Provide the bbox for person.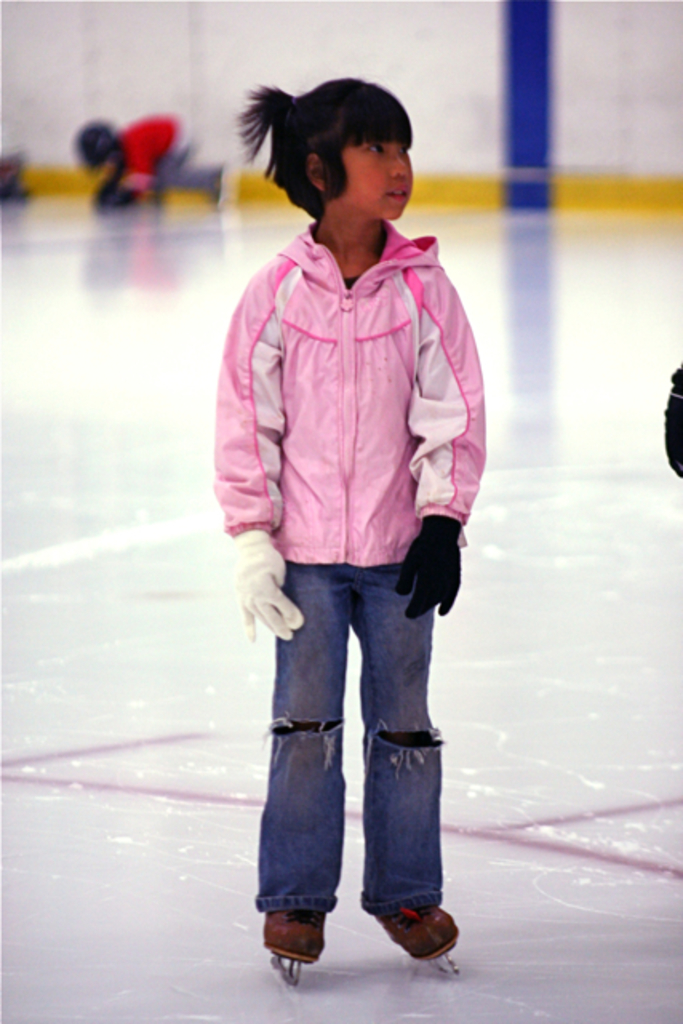
<box>210,22,502,925</box>.
